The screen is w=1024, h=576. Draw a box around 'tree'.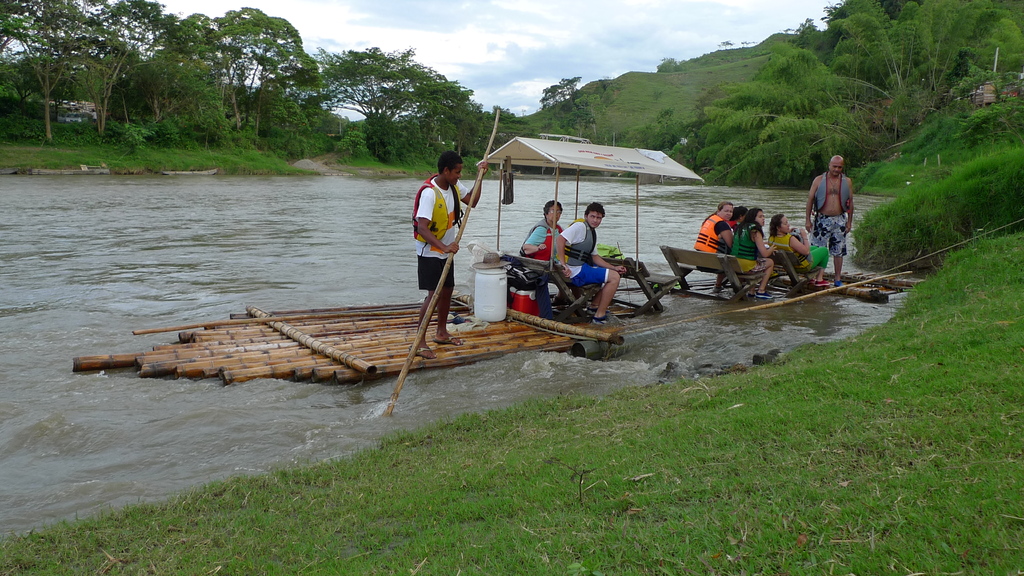
533:65:588:124.
